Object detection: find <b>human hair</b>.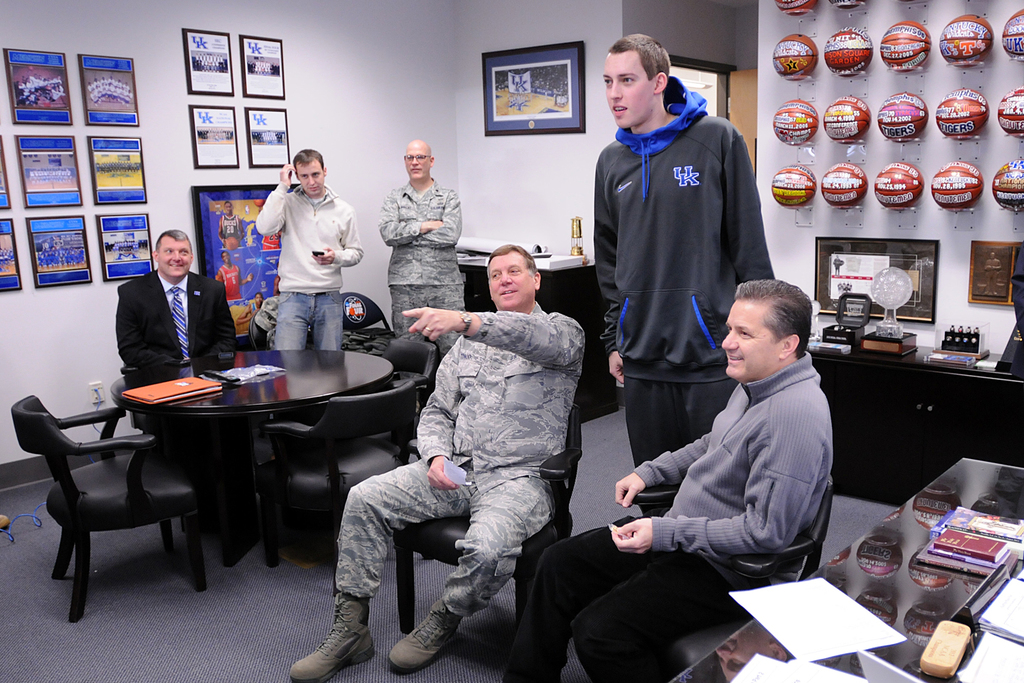
detection(612, 33, 668, 83).
